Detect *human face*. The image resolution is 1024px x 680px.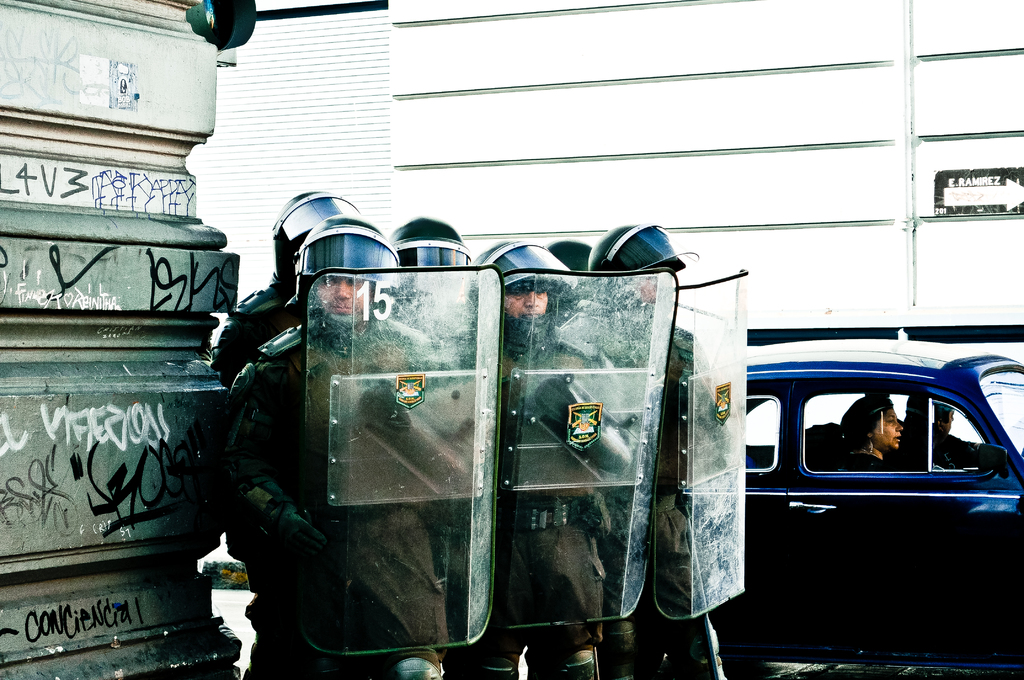
[319, 275, 373, 322].
